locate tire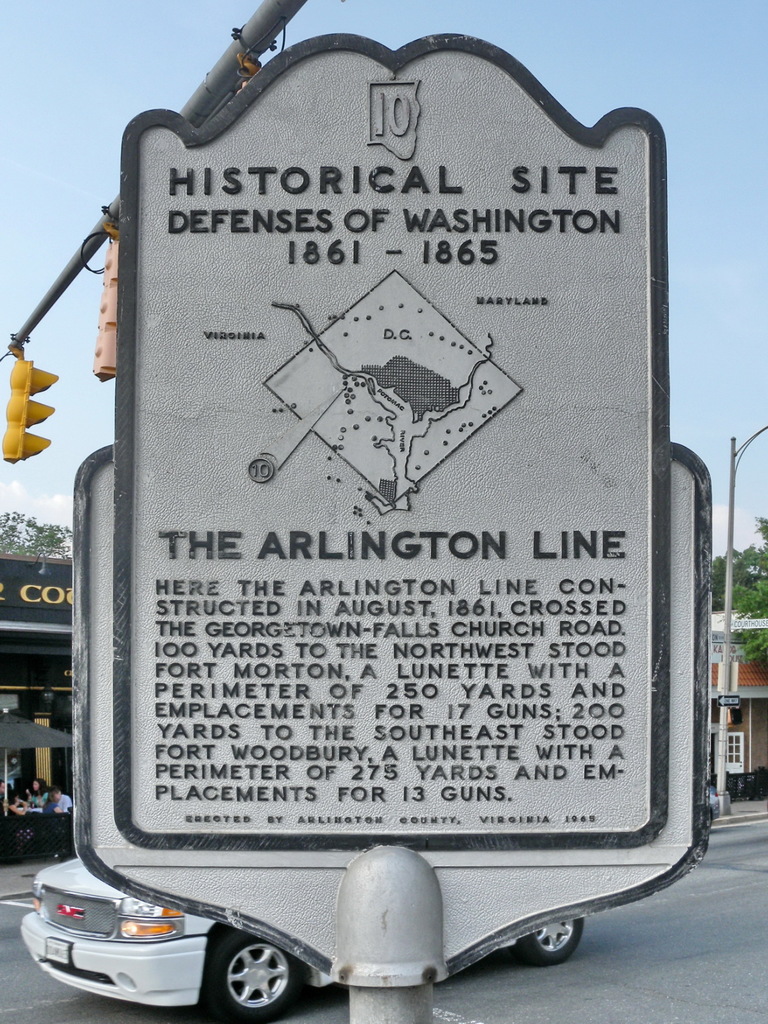
(x1=202, y1=934, x2=298, y2=1019)
